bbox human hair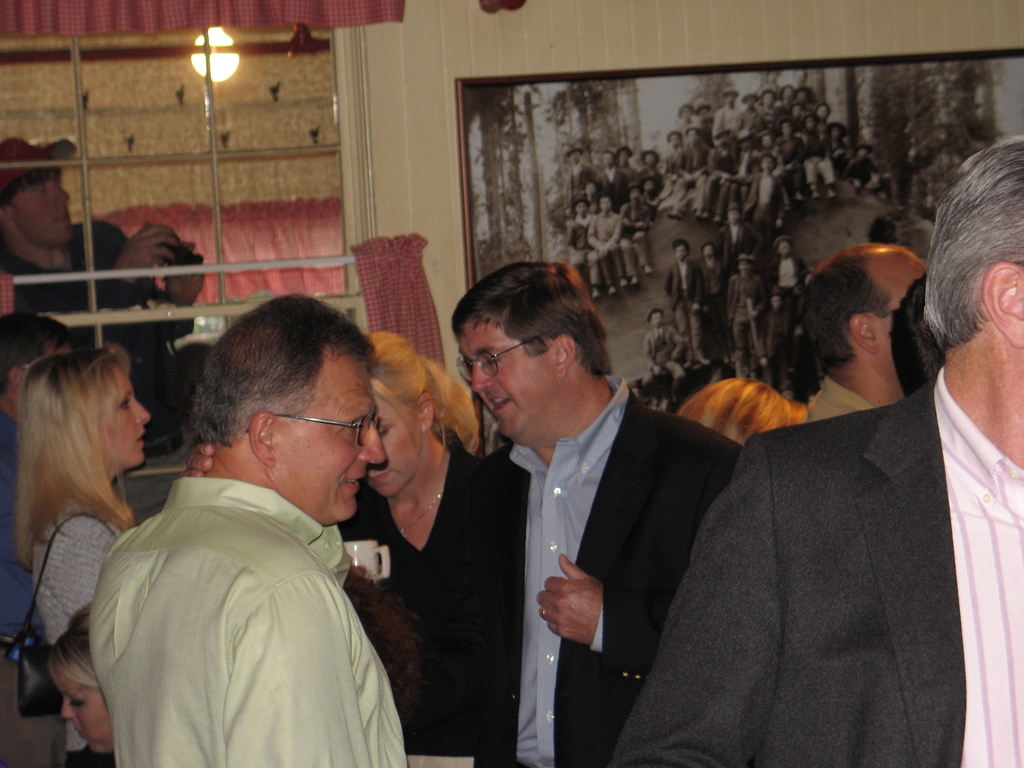
[left=366, top=326, right=483, bottom=452]
